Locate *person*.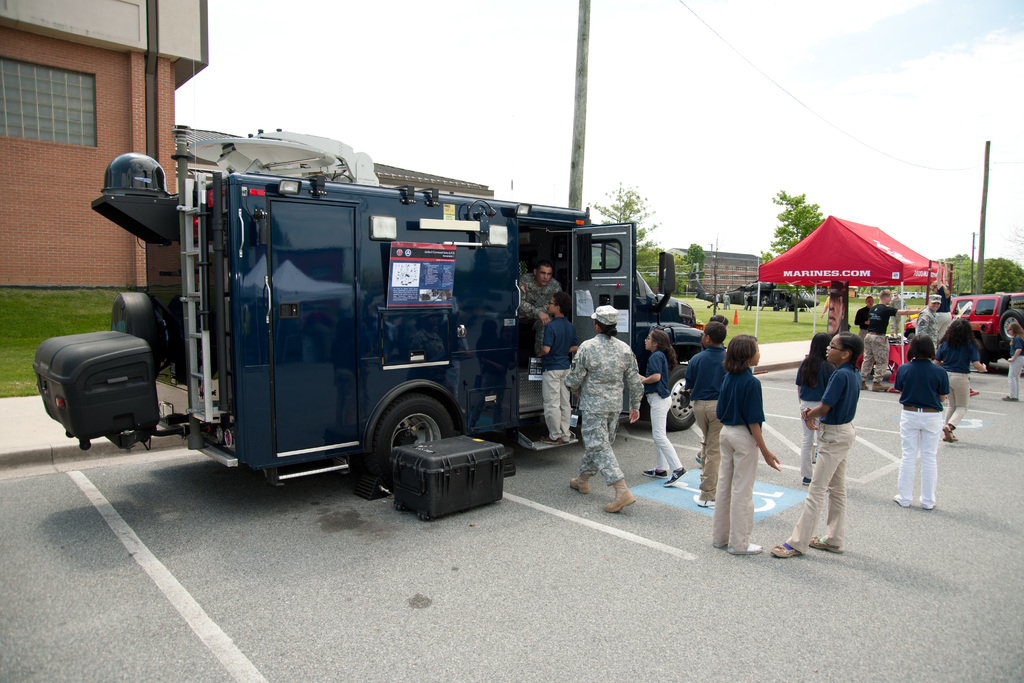
Bounding box: <box>717,336,762,557</box>.
